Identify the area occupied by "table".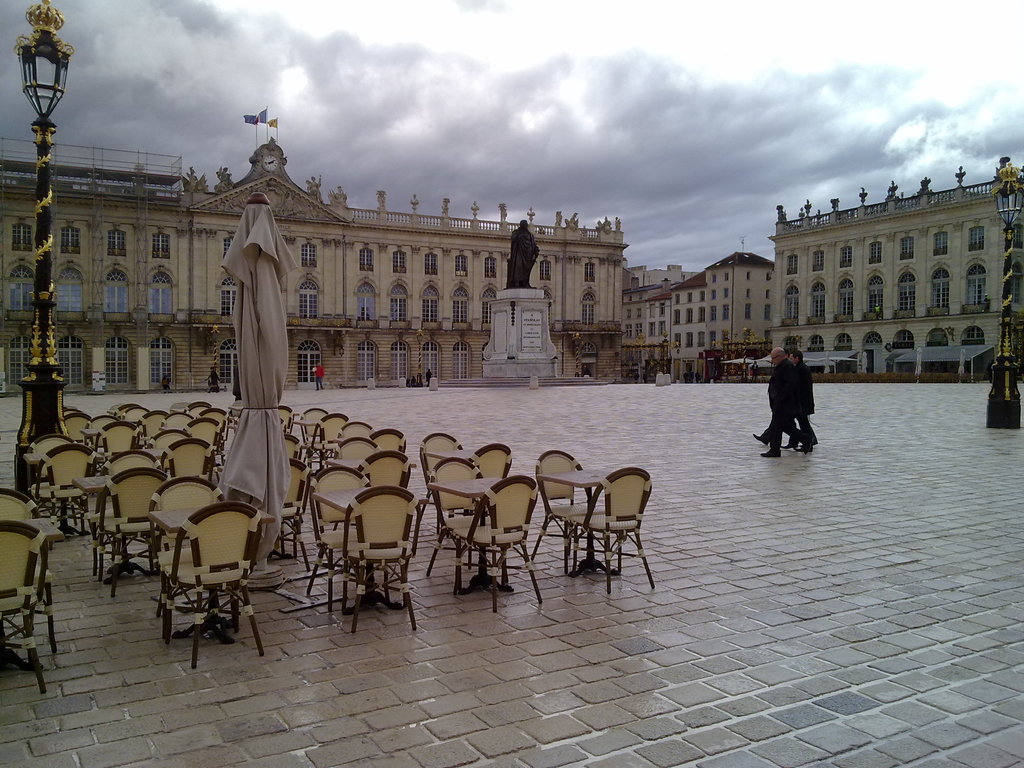
Area: box=[540, 463, 619, 581].
